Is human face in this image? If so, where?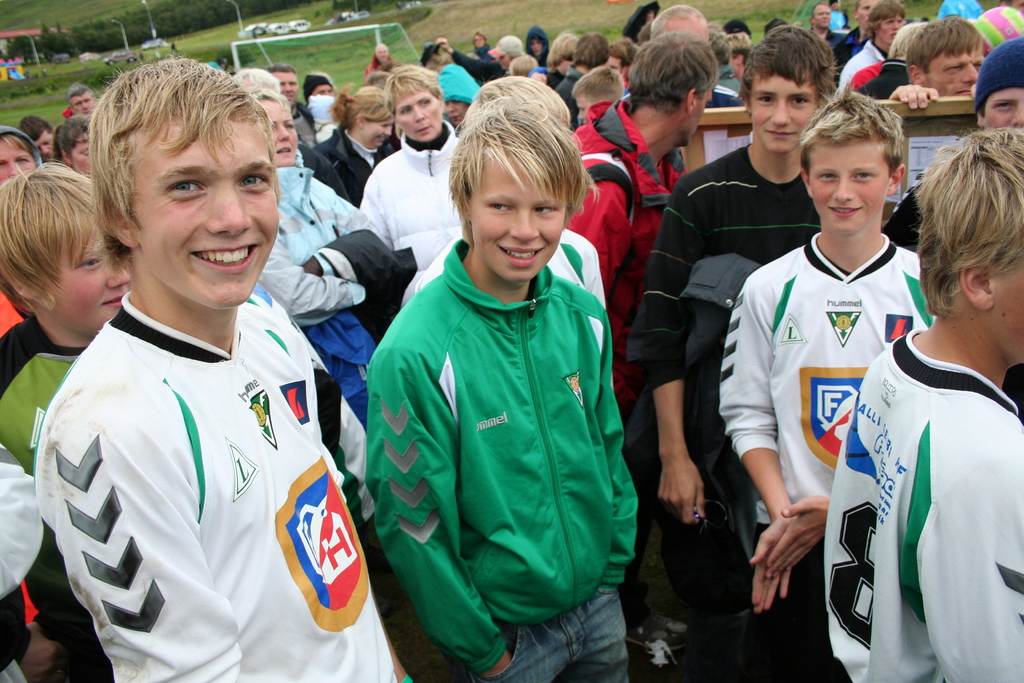
Yes, at <region>473, 162, 564, 283</region>.
